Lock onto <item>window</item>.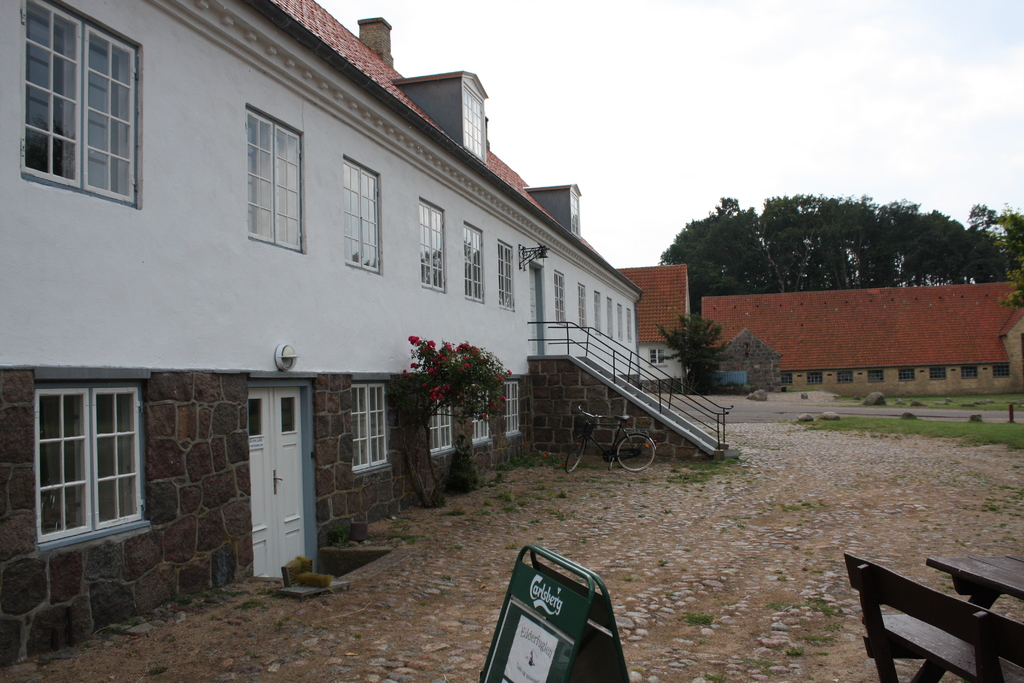
Locked: detection(419, 193, 447, 291).
